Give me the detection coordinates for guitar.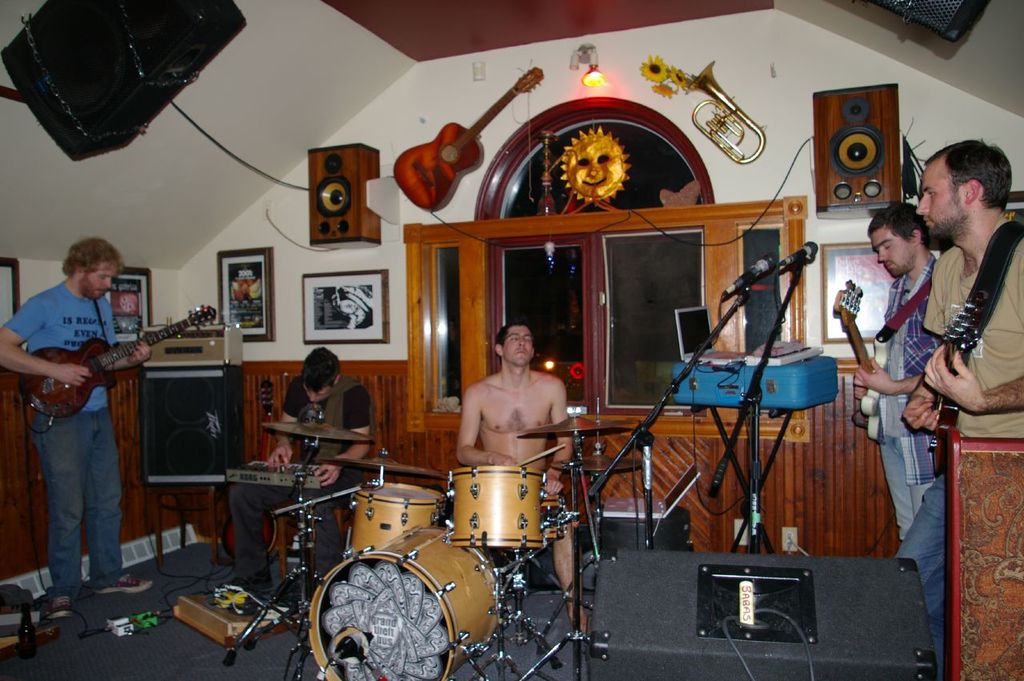
box=[830, 277, 887, 447].
